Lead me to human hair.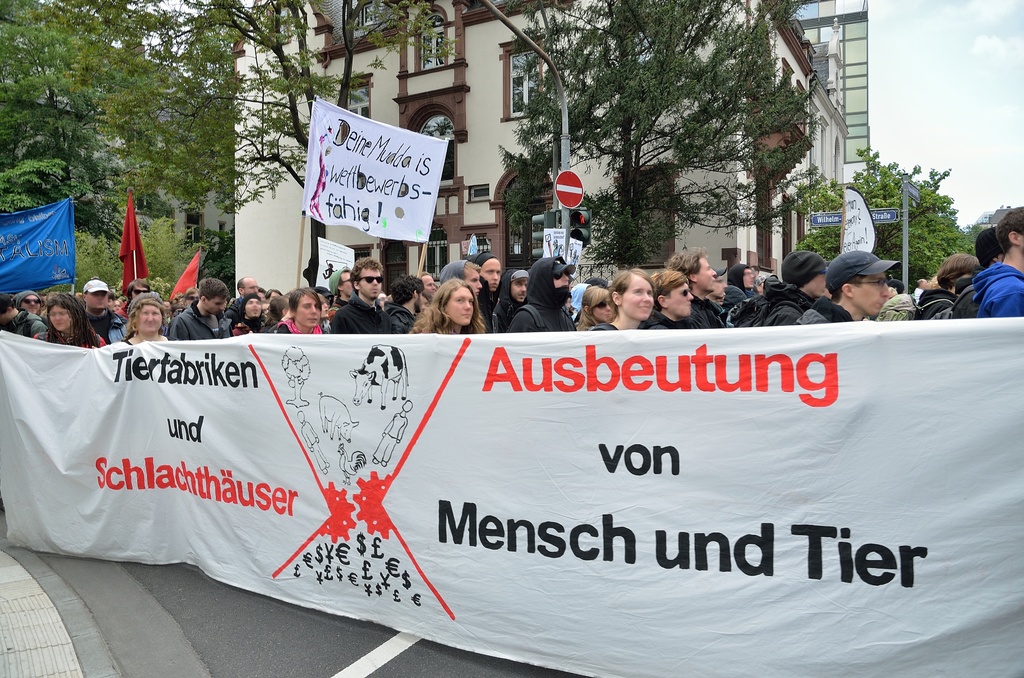
Lead to crop(353, 259, 385, 291).
